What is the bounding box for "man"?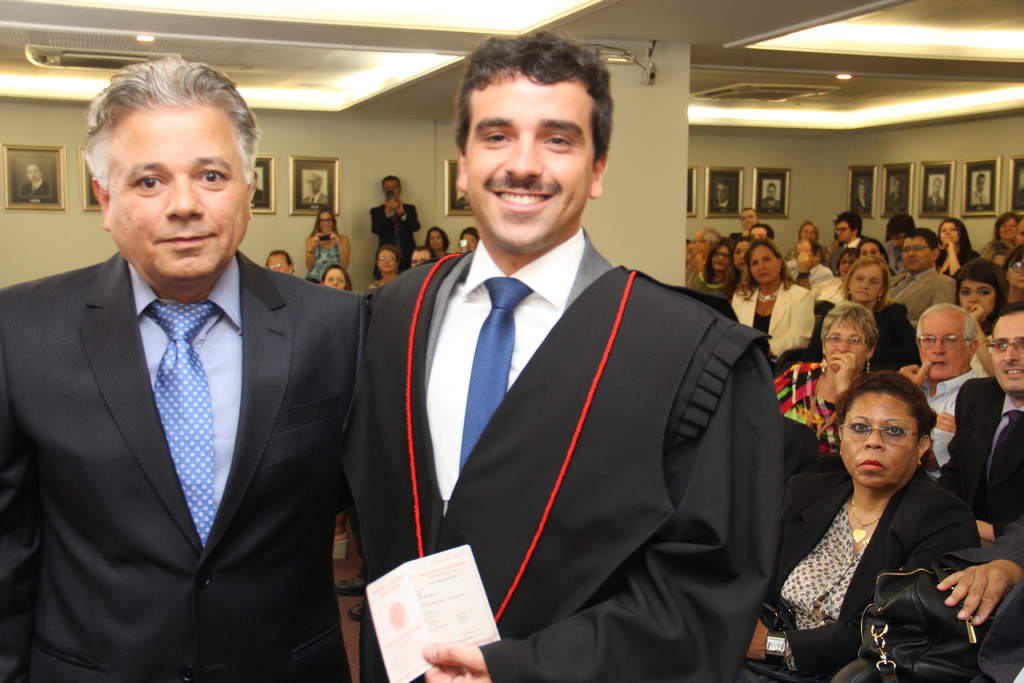
[left=12, top=73, right=380, bottom=676].
